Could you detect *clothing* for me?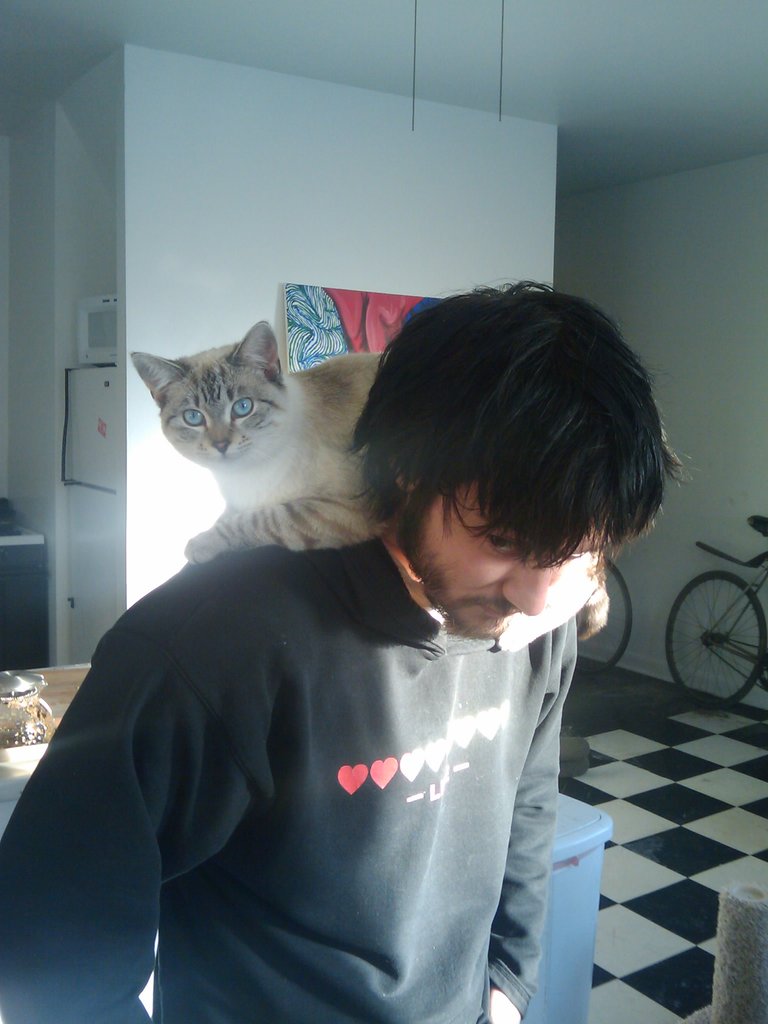
Detection result: bbox=[36, 482, 622, 1016].
